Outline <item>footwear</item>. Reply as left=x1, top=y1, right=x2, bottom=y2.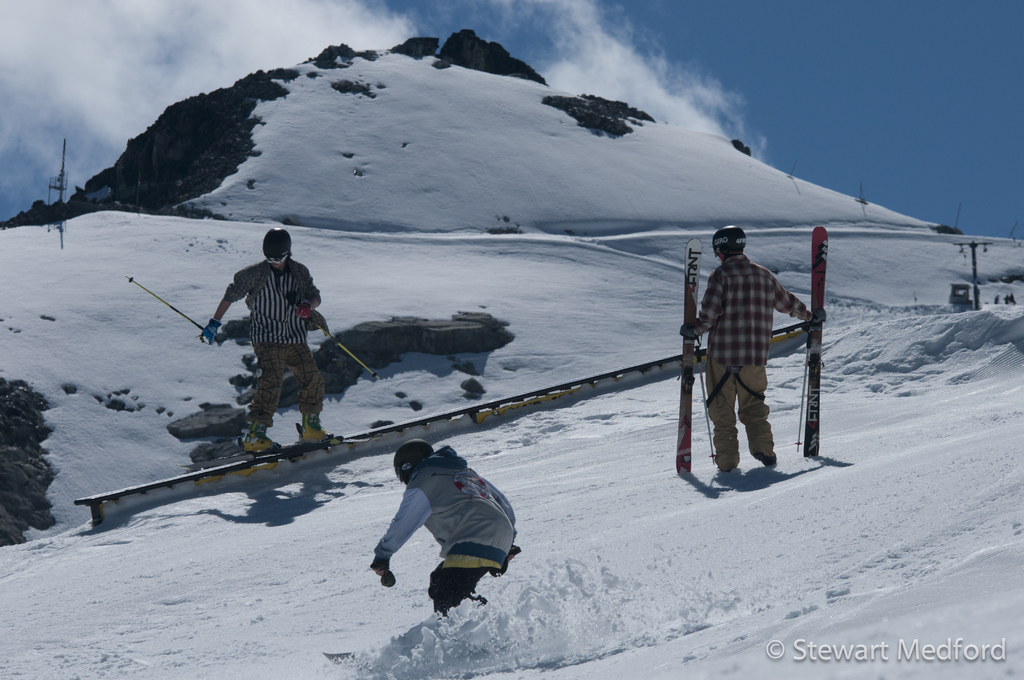
left=296, top=416, right=334, bottom=441.
